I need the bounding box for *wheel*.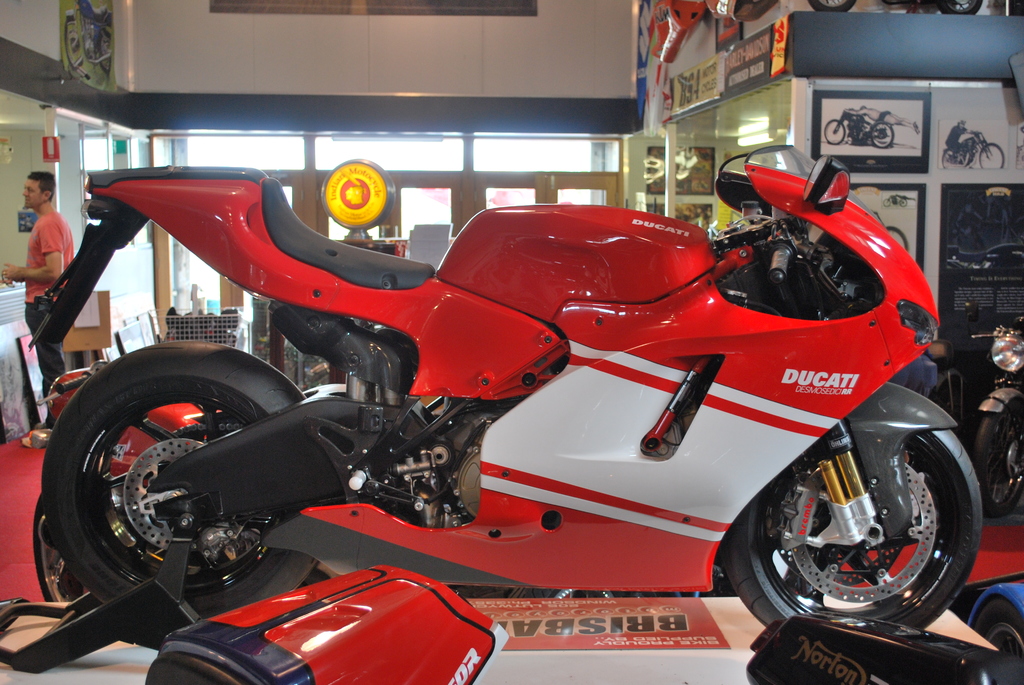
Here it is: pyautogui.locateOnScreen(63, 13, 84, 70).
